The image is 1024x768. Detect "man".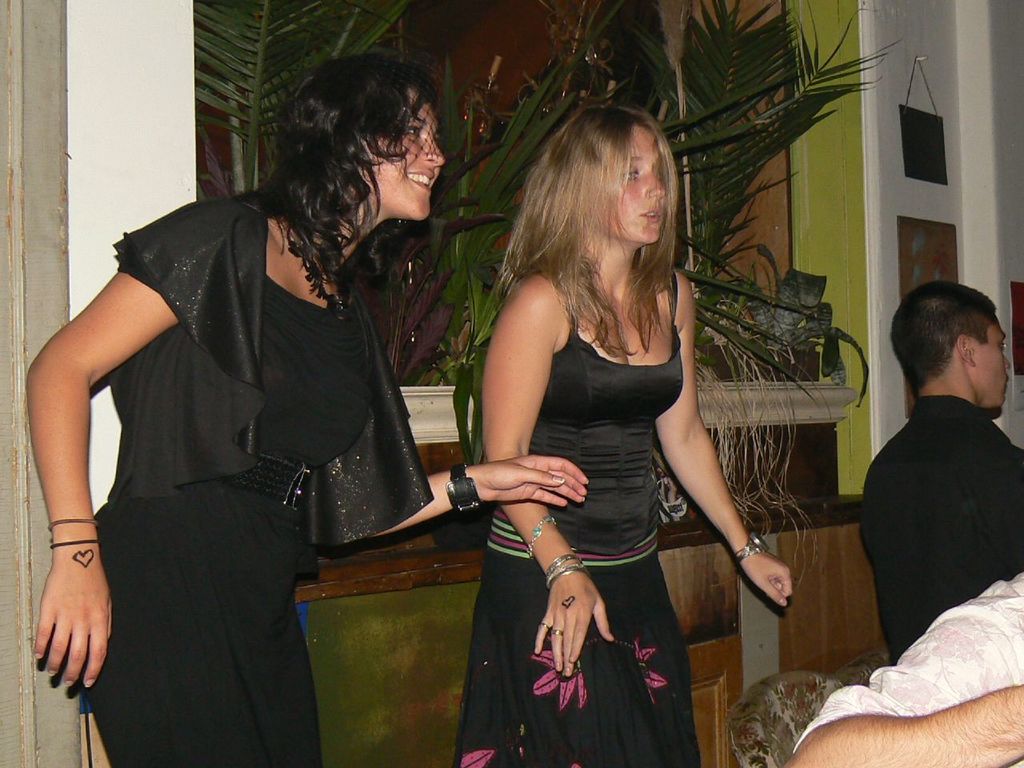
Detection: BBox(786, 568, 1023, 767).
